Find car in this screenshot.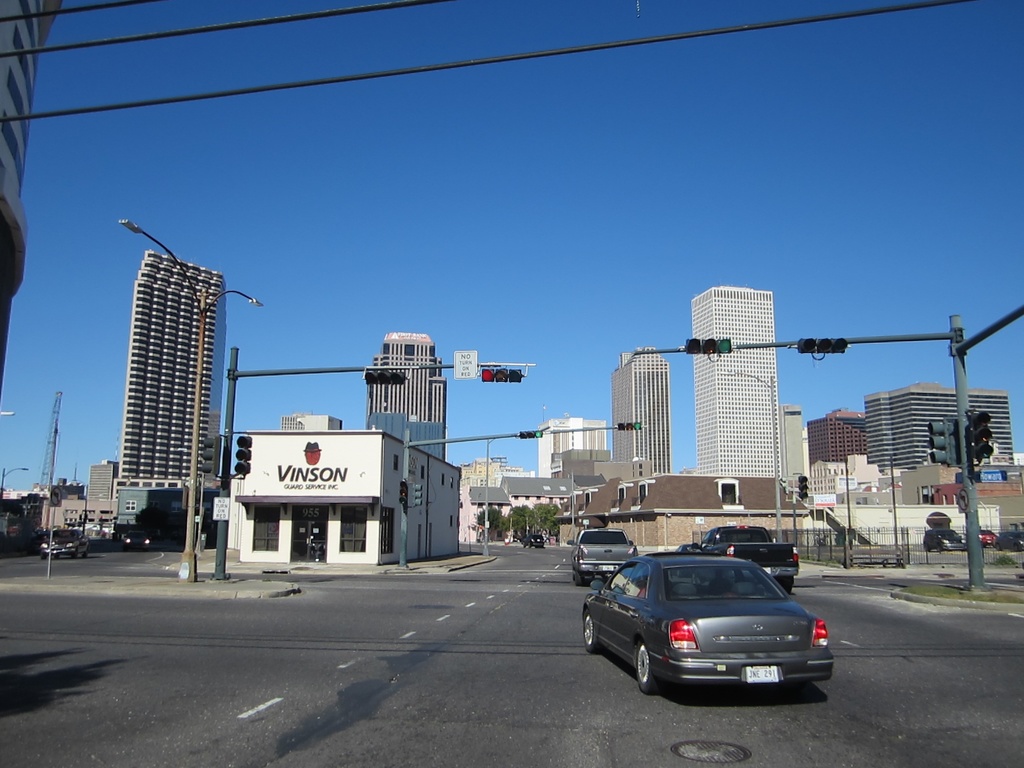
The bounding box for car is (x1=576, y1=553, x2=837, y2=692).
